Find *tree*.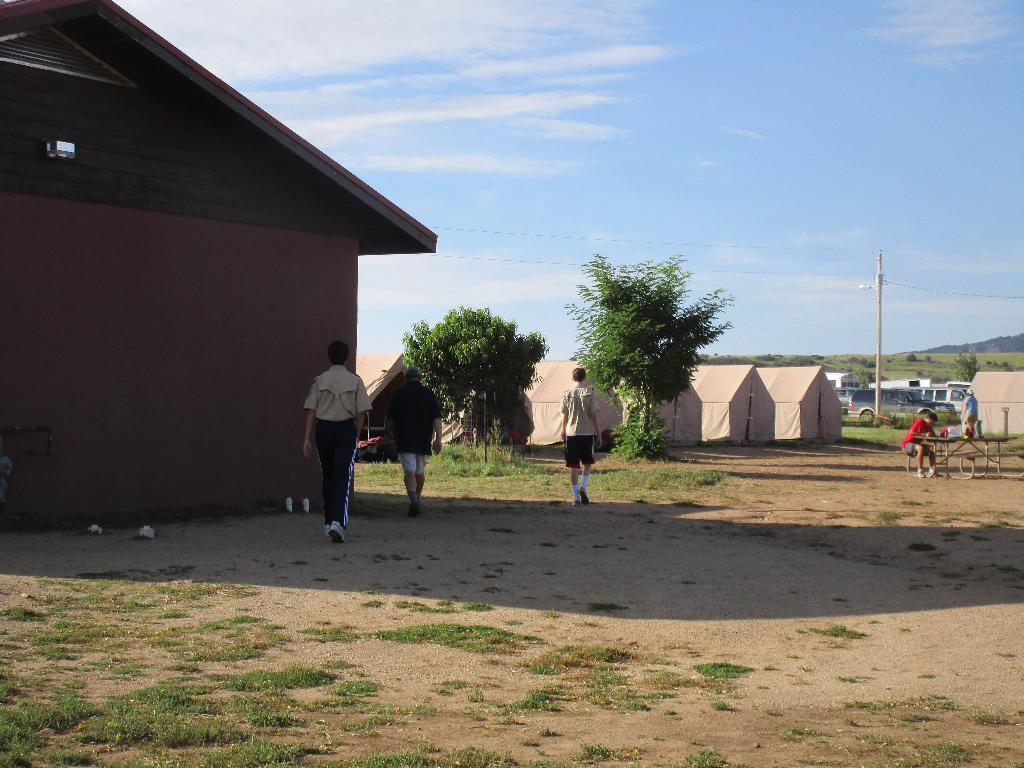
(left=573, top=244, right=727, bottom=460).
